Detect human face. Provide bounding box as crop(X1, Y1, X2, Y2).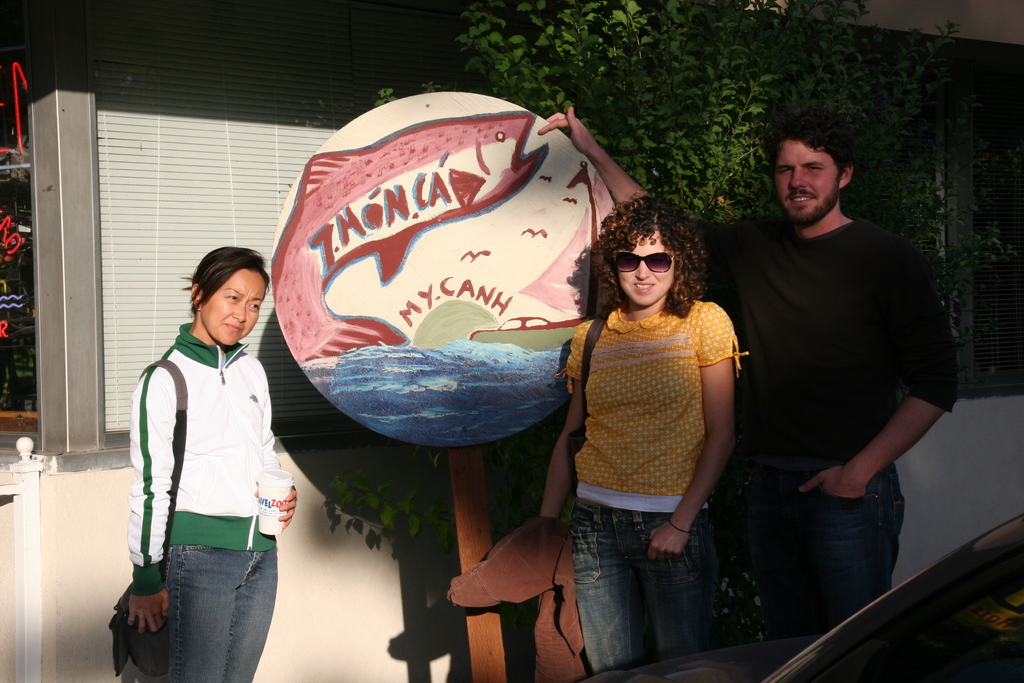
crop(202, 272, 267, 347).
